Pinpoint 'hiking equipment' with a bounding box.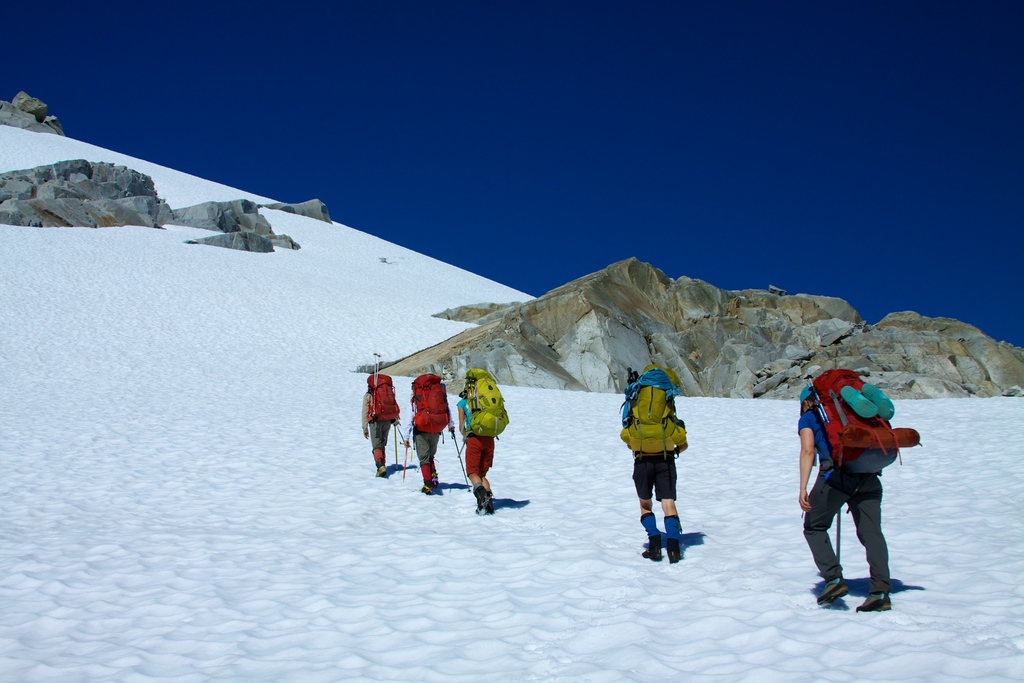
x1=483, y1=488, x2=499, y2=516.
